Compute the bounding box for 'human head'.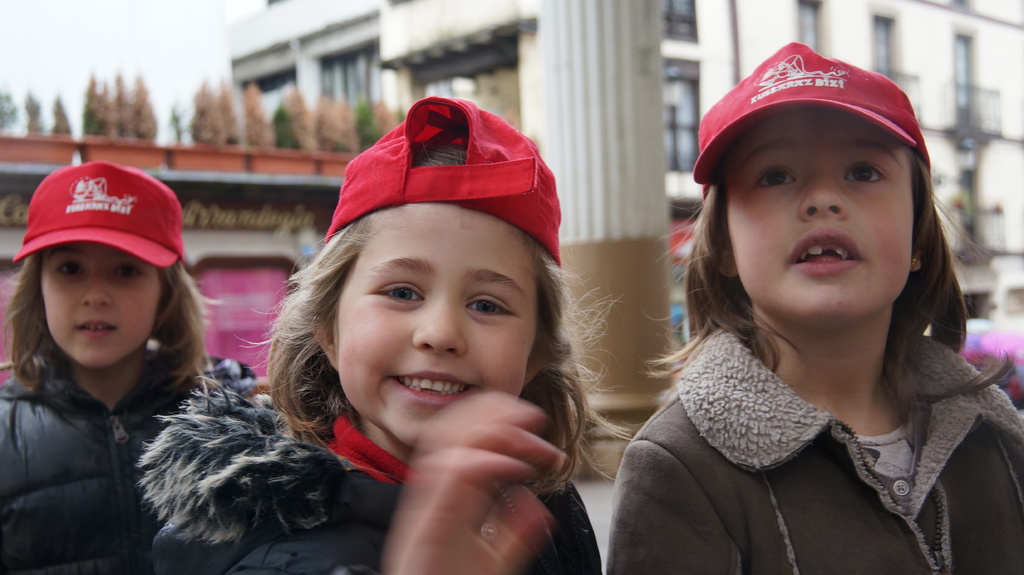
281:150:562:430.
